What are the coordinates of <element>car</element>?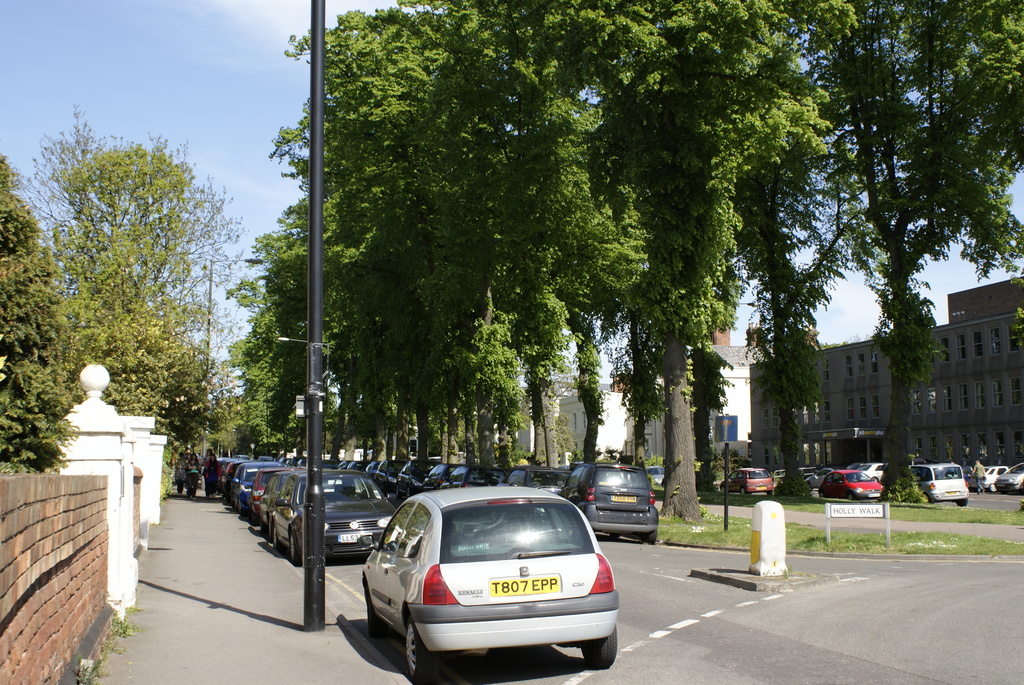
[x1=264, y1=462, x2=405, y2=564].
